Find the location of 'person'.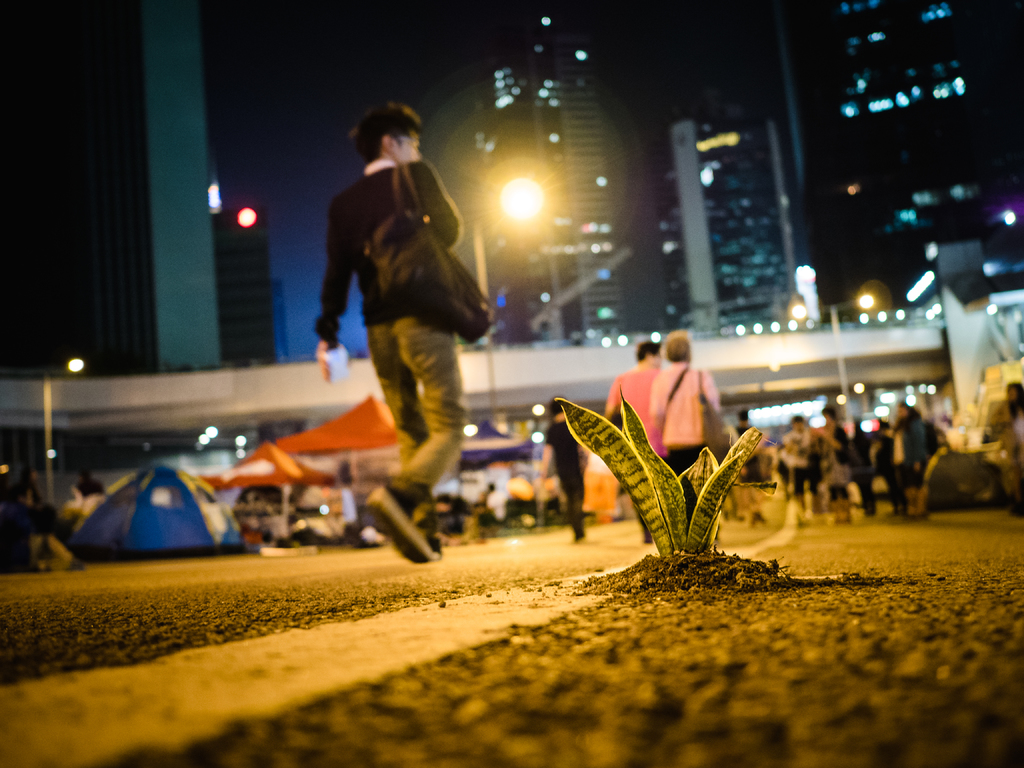
Location: bbox(0, 458, 88, 574).
